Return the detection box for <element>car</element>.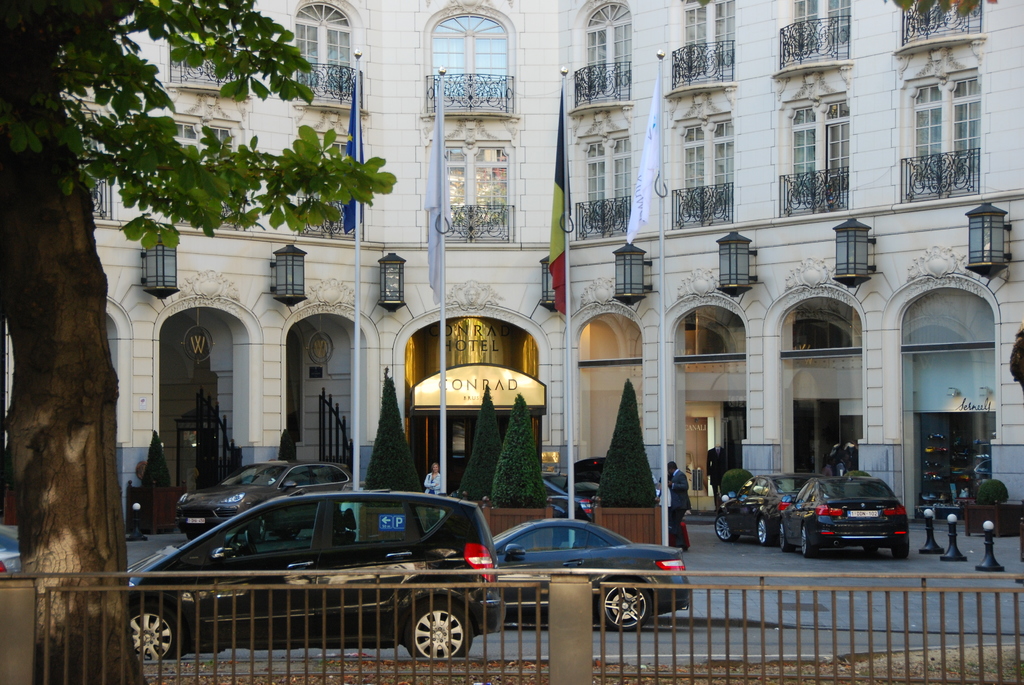
BBox(490, 514, 690, 633).
